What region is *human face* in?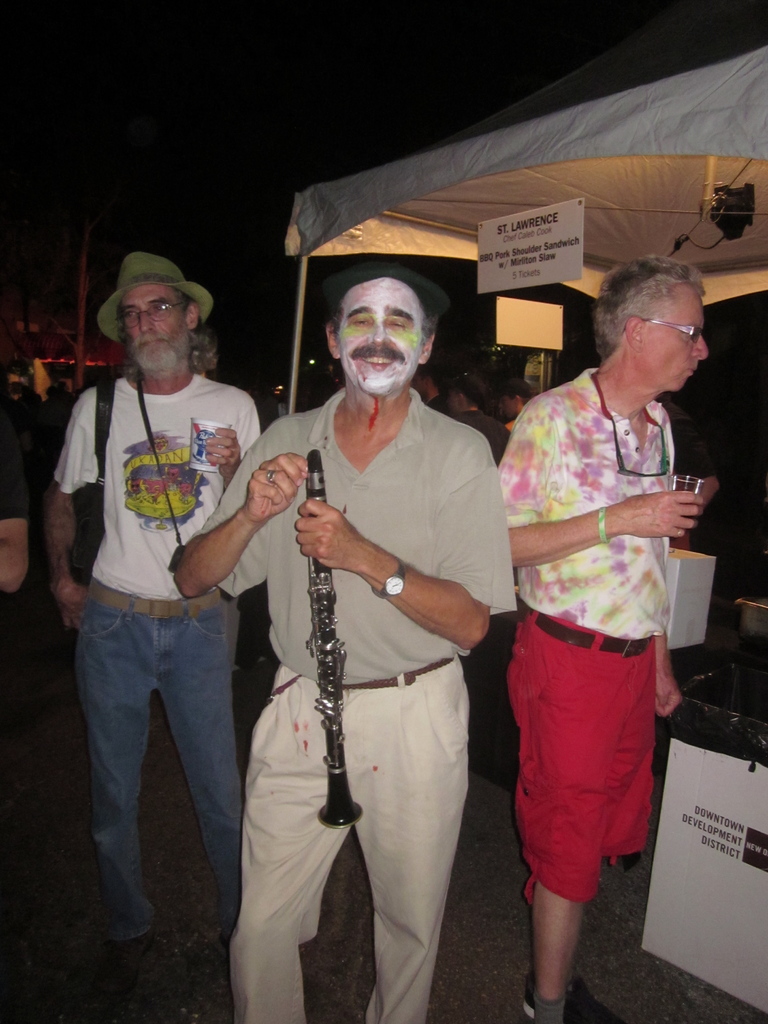
(left=647, top=290, right=708, bottom=393).
